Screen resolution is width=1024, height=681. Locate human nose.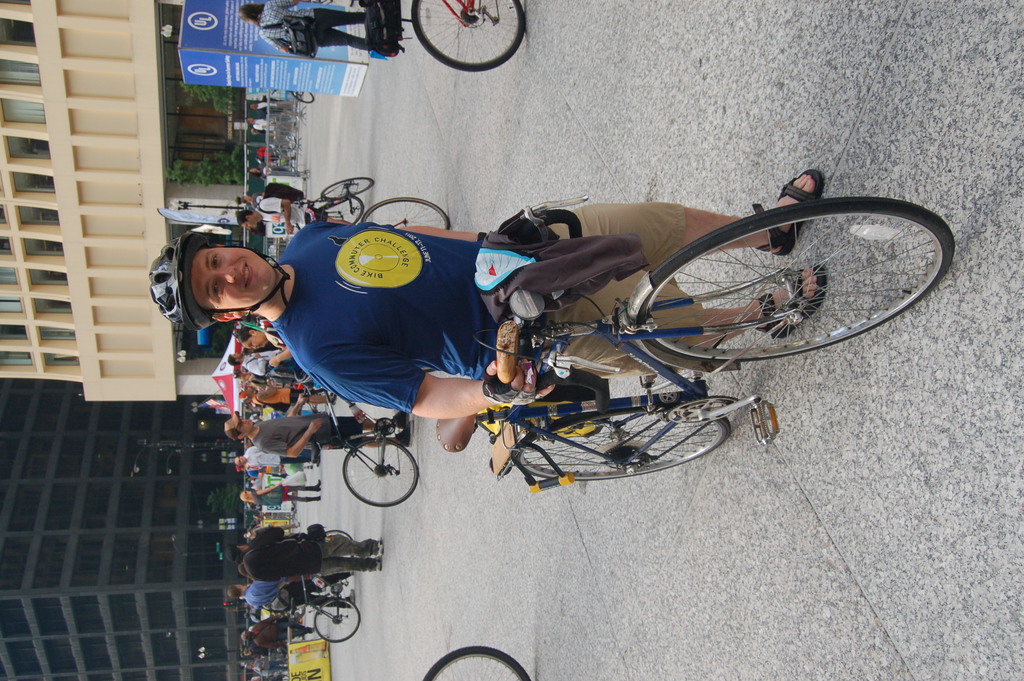
<region>244, 226, 250, 233</region>.
